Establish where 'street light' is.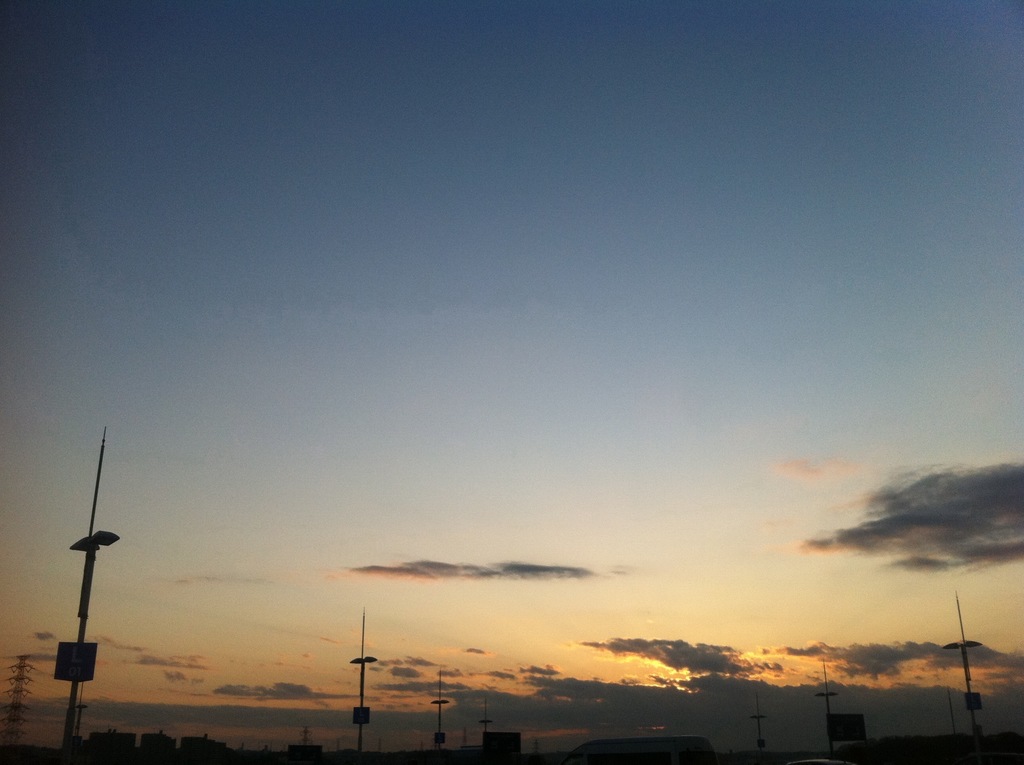
Established at 752, 703, 766, 763.
